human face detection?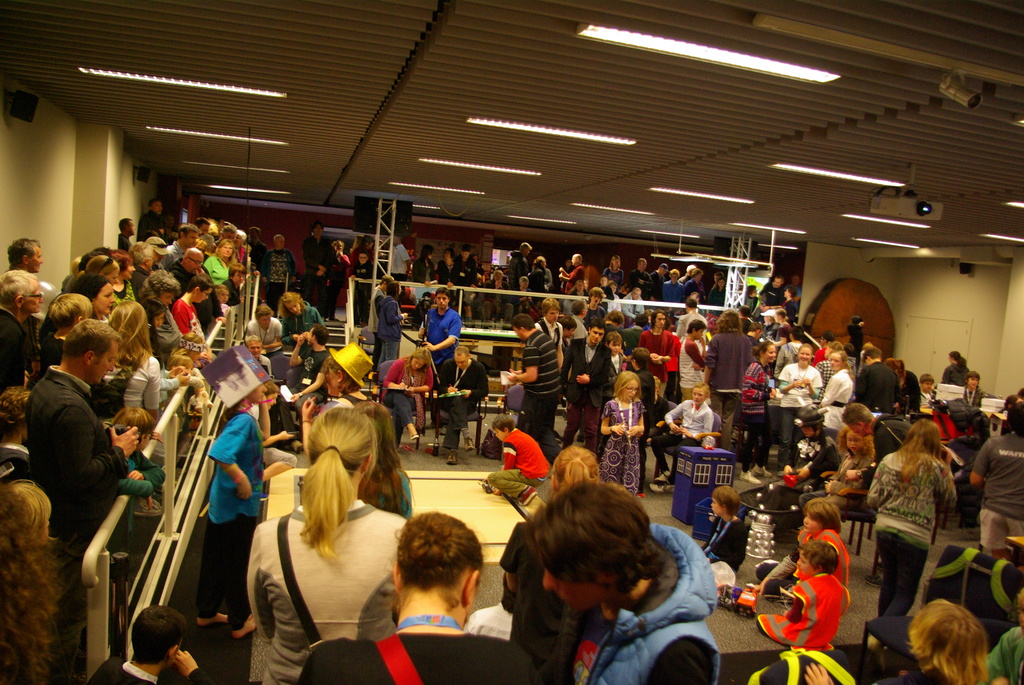
(183, 229, 199, 248)
